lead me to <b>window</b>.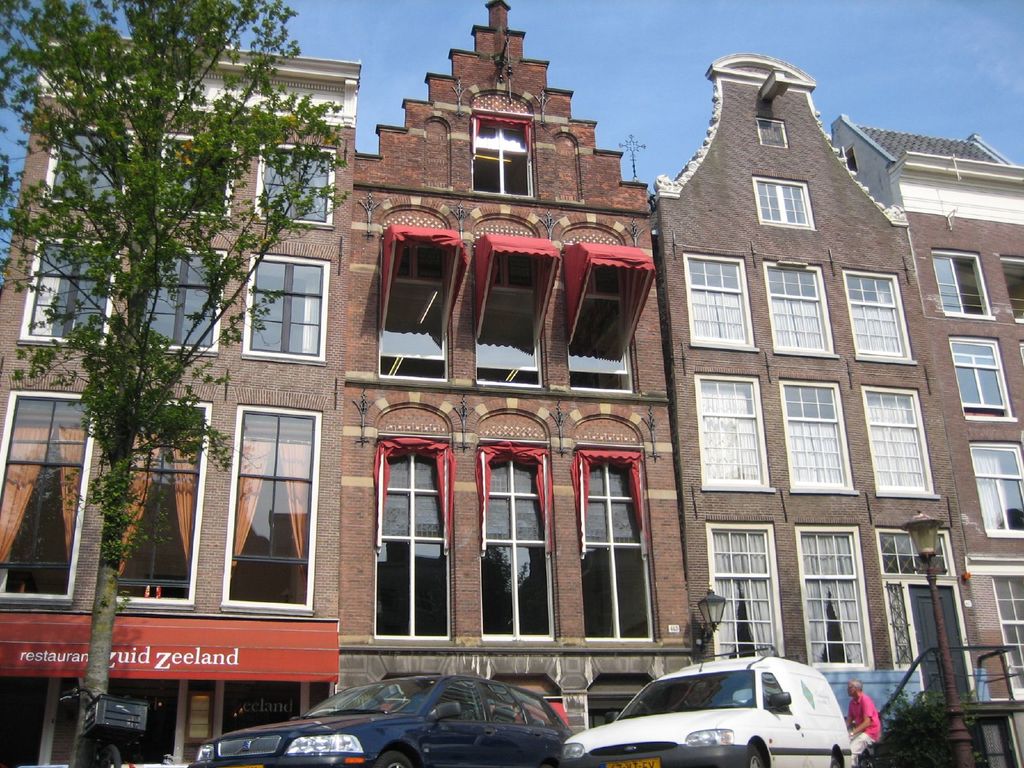
Lead to <box>254,256,324,360</box>.
